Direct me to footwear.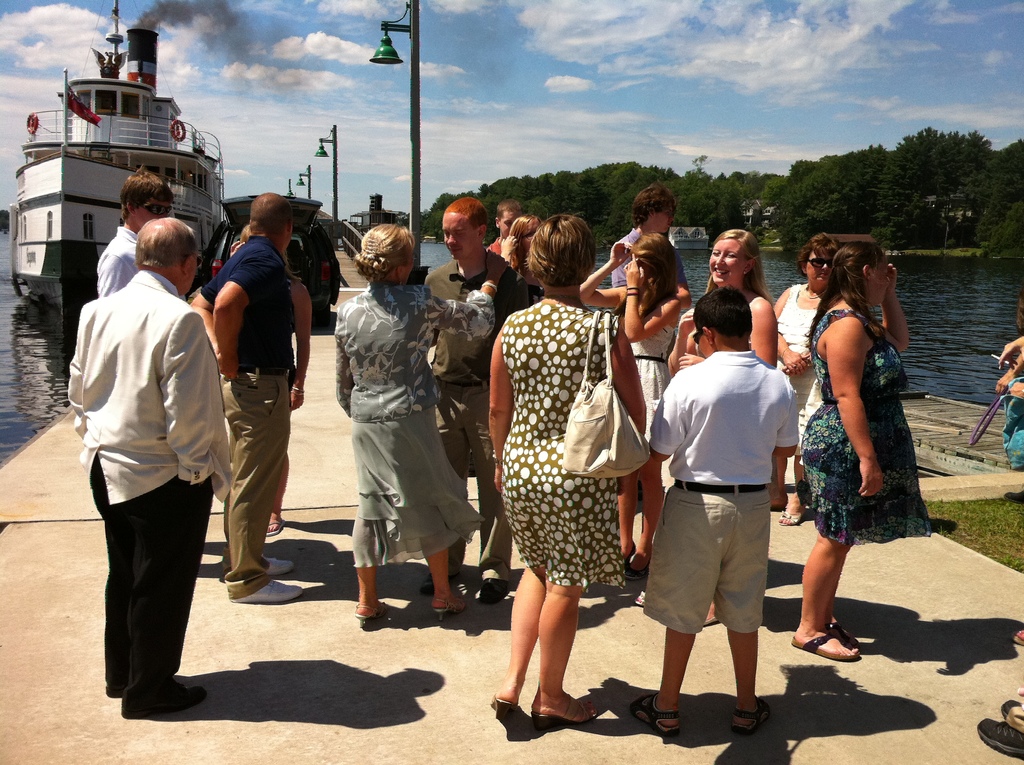
Direction: Rect(262, 555, 294, 577).
